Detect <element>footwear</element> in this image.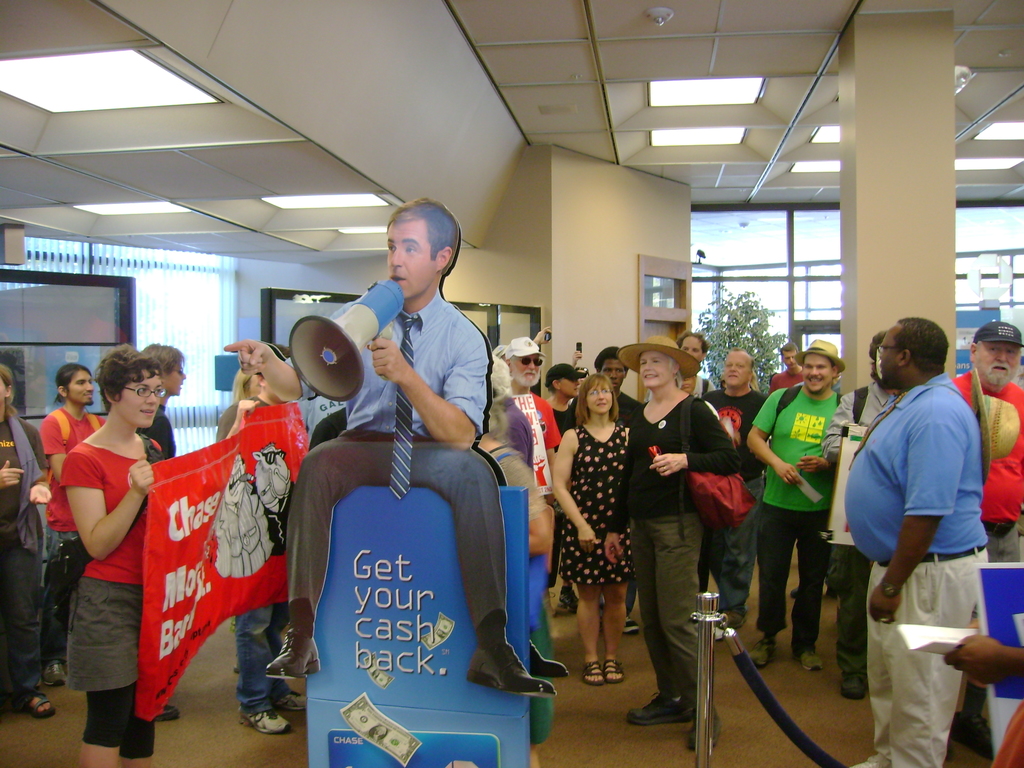
Detection: rect(528, 628, 565, 675).
